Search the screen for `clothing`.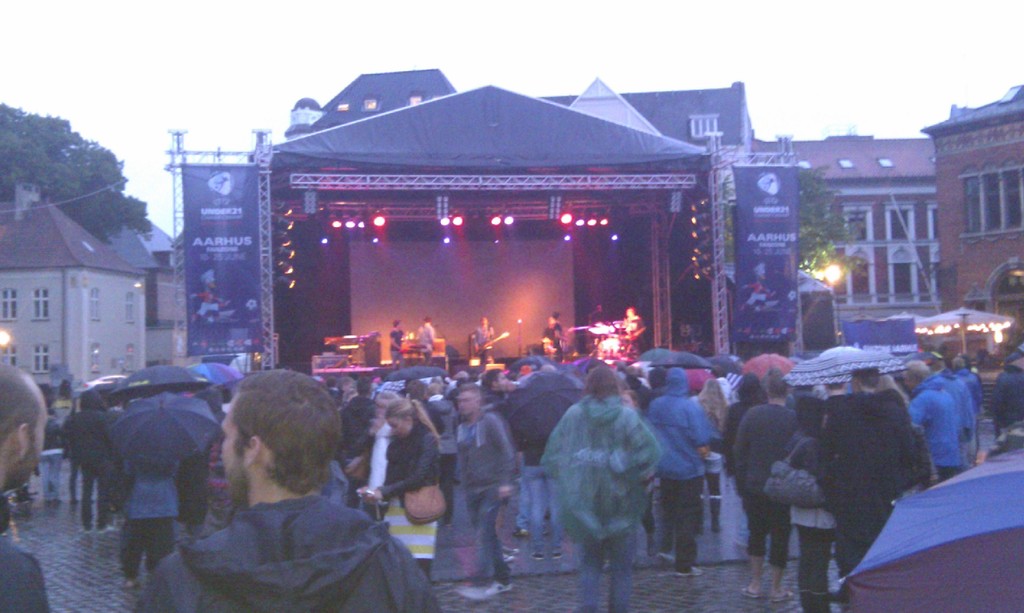
Found at {"x1": 470, "y1": 323, "x2": 491, "y2": 360}.
